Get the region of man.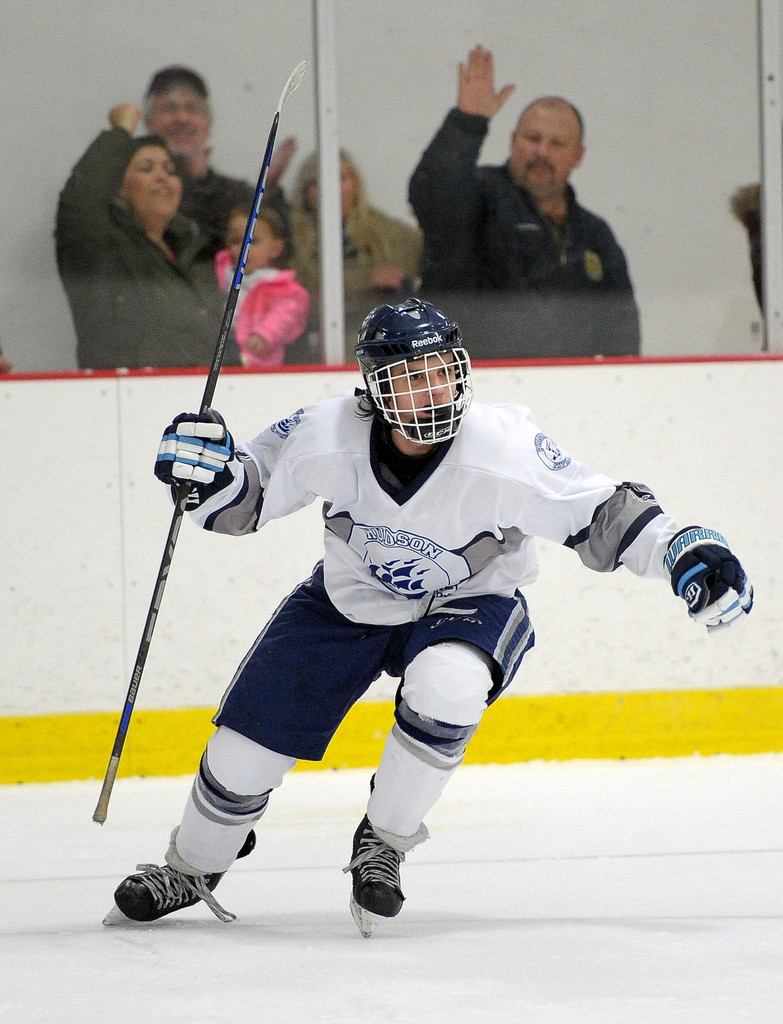
<region>96, 293, 764, 956</region>.
